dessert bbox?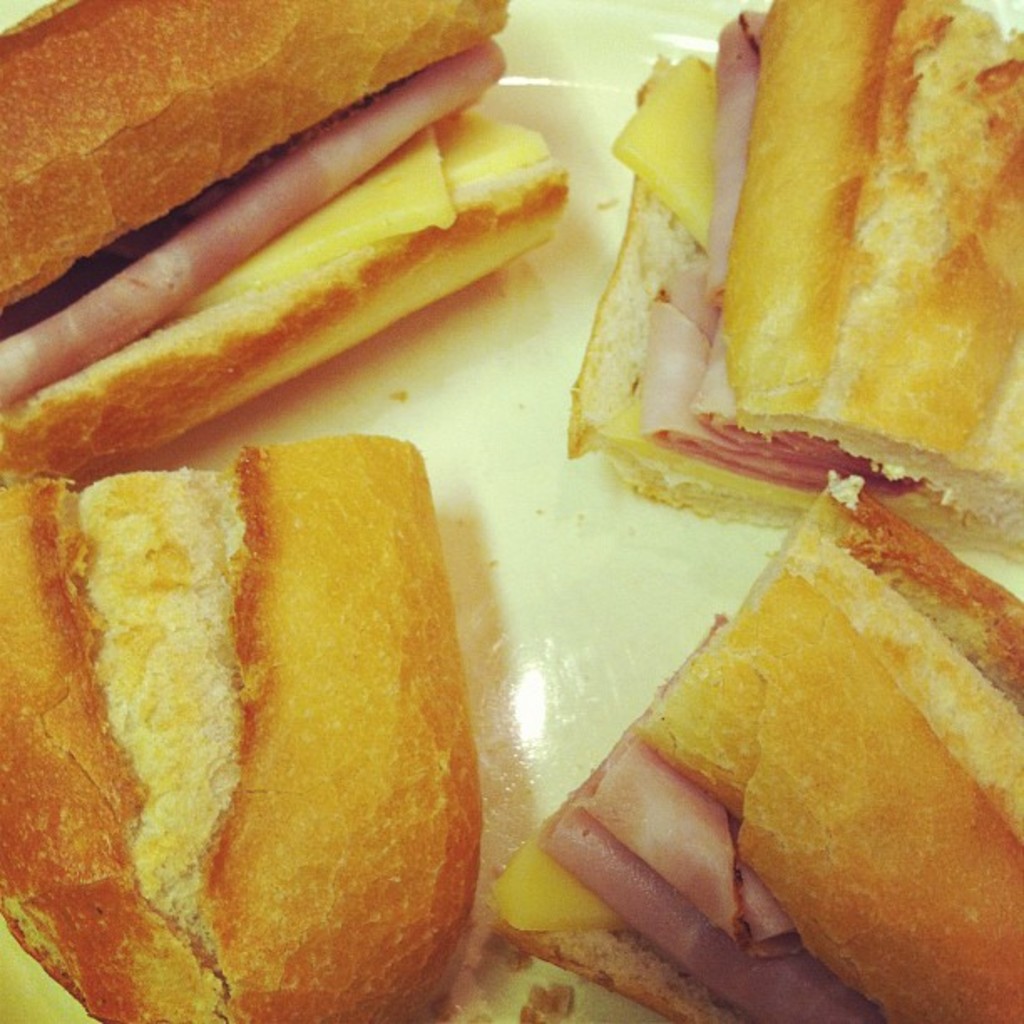
(8, 0, 621, 475)
